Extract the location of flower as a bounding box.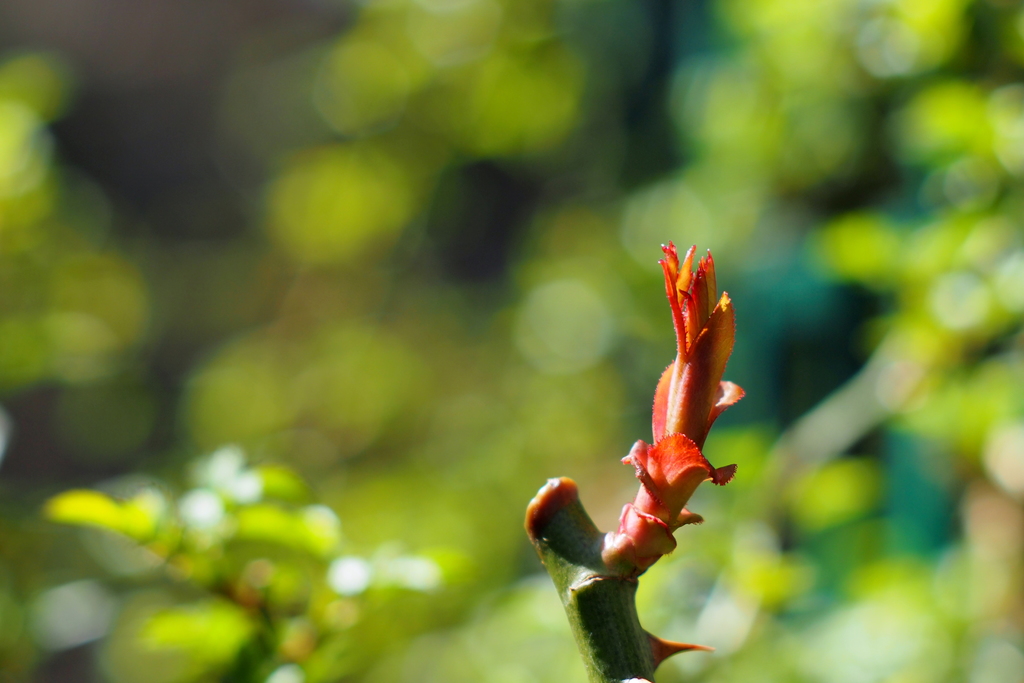
box=[596, 248, 740, 597].
